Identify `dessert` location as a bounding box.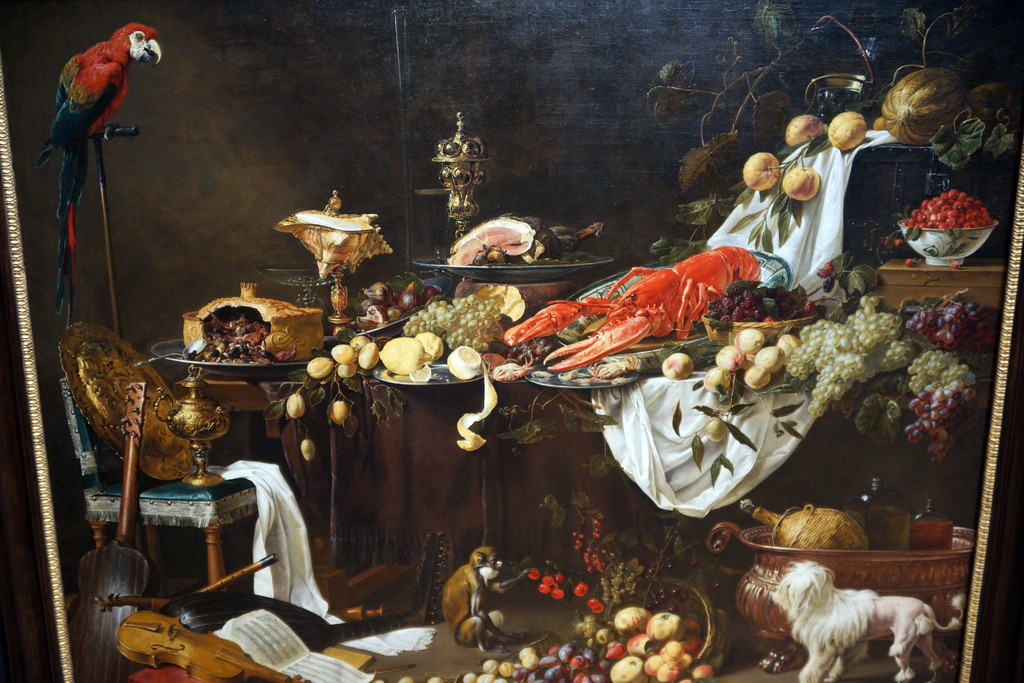
detection(332, 348, 353, 360).
